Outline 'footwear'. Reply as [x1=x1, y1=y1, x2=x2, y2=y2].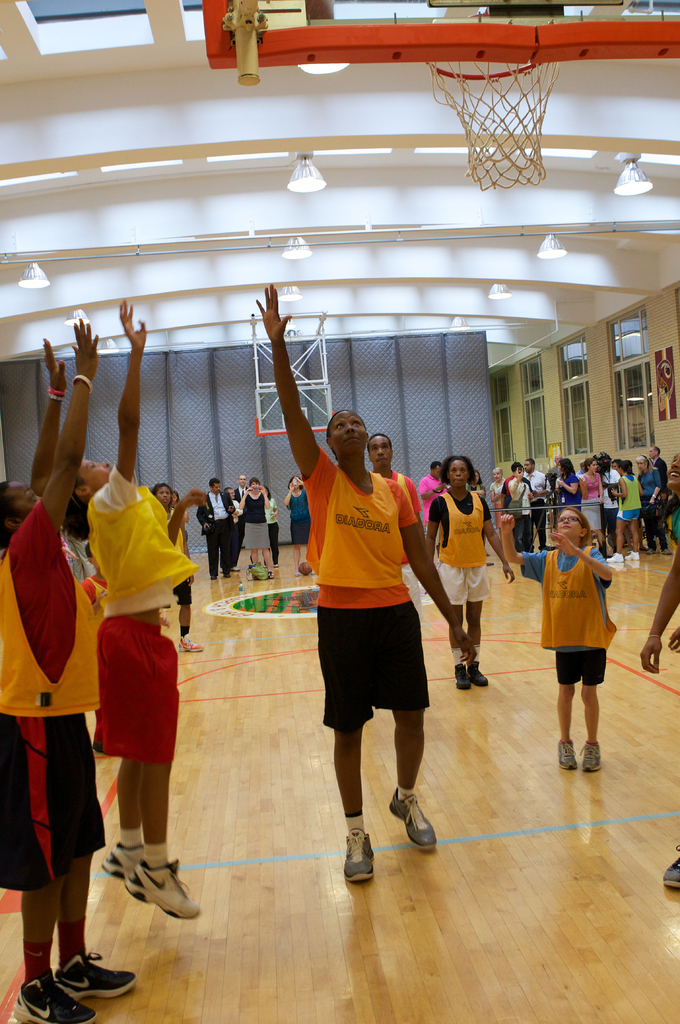
[x1=455, y1=665, x2=467, y2=688].
